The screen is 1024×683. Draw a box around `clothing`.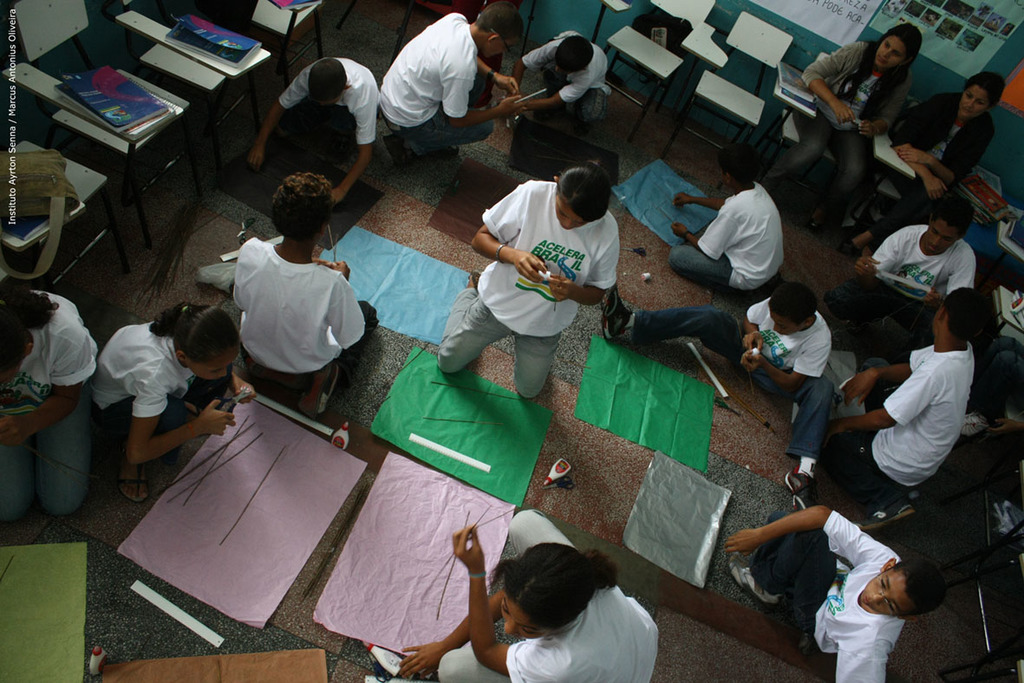
bbox(622, 290, 837, 447).
